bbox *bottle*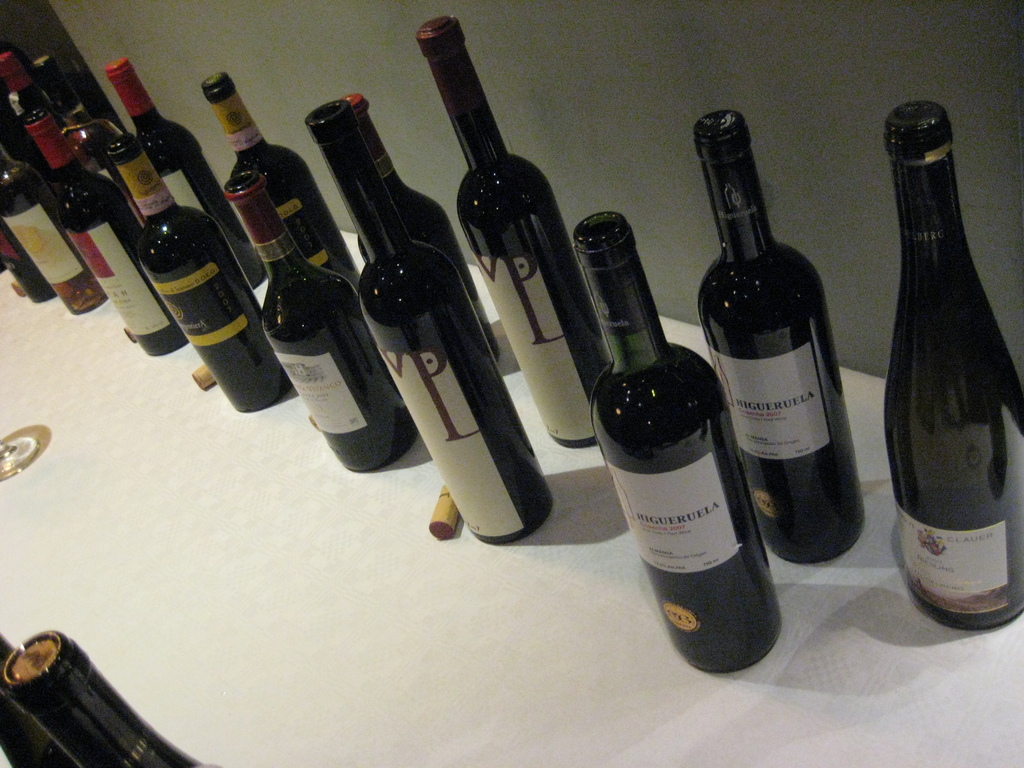
221 170 413 472
